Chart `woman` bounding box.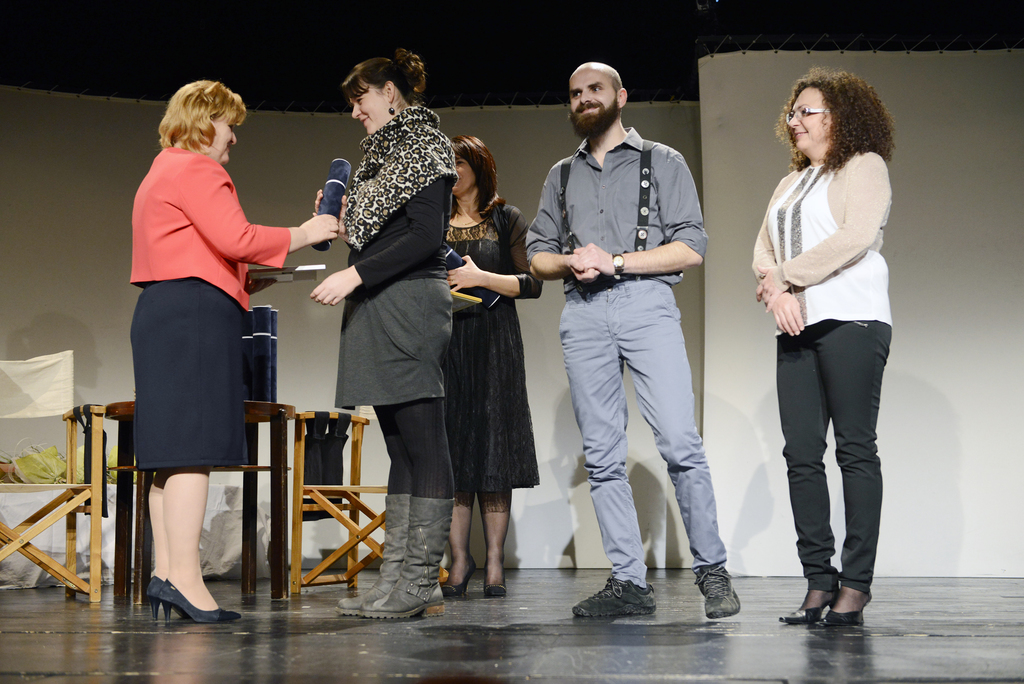
Charted: 436,133,543,600.
